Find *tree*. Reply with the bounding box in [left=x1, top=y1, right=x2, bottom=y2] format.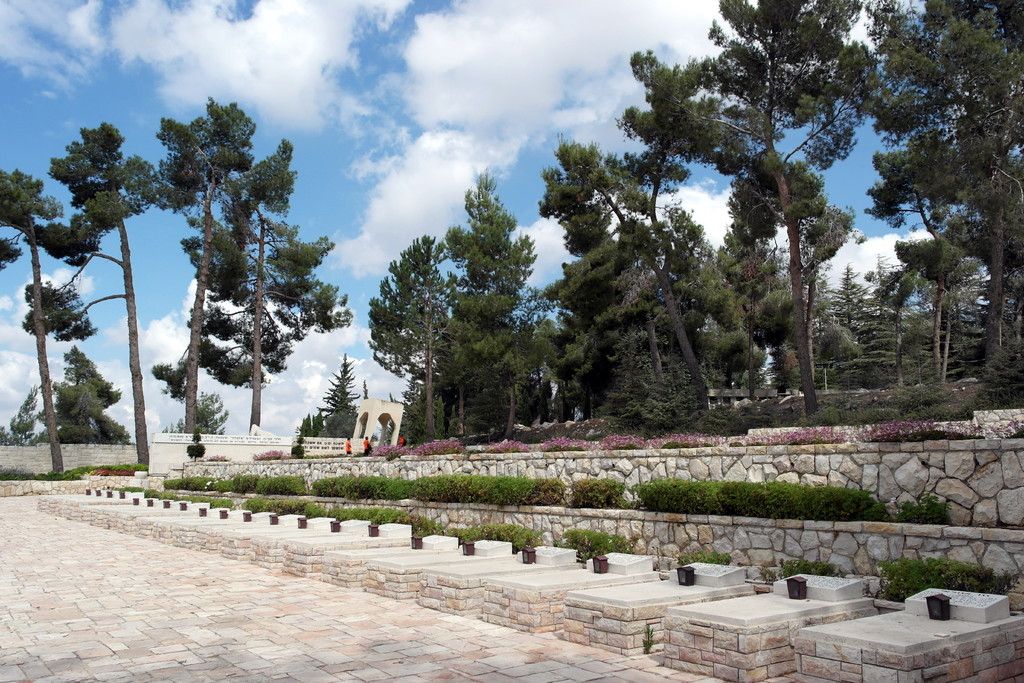
[left=718, top=197, right=803, bottom=389].
